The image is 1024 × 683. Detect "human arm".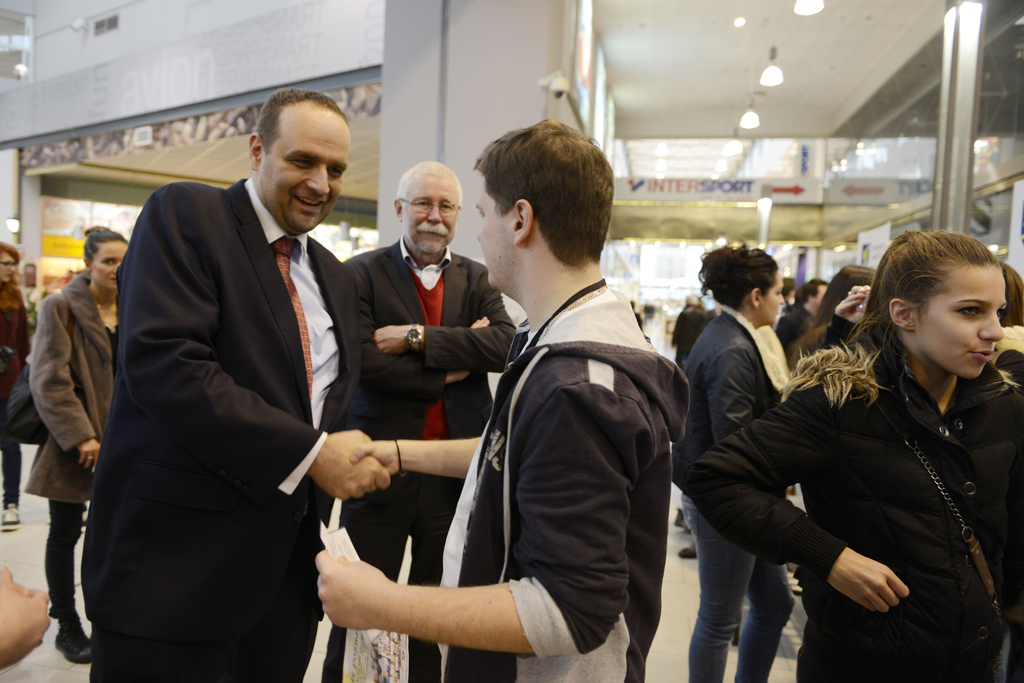
Detection: (23,291,104,475).
